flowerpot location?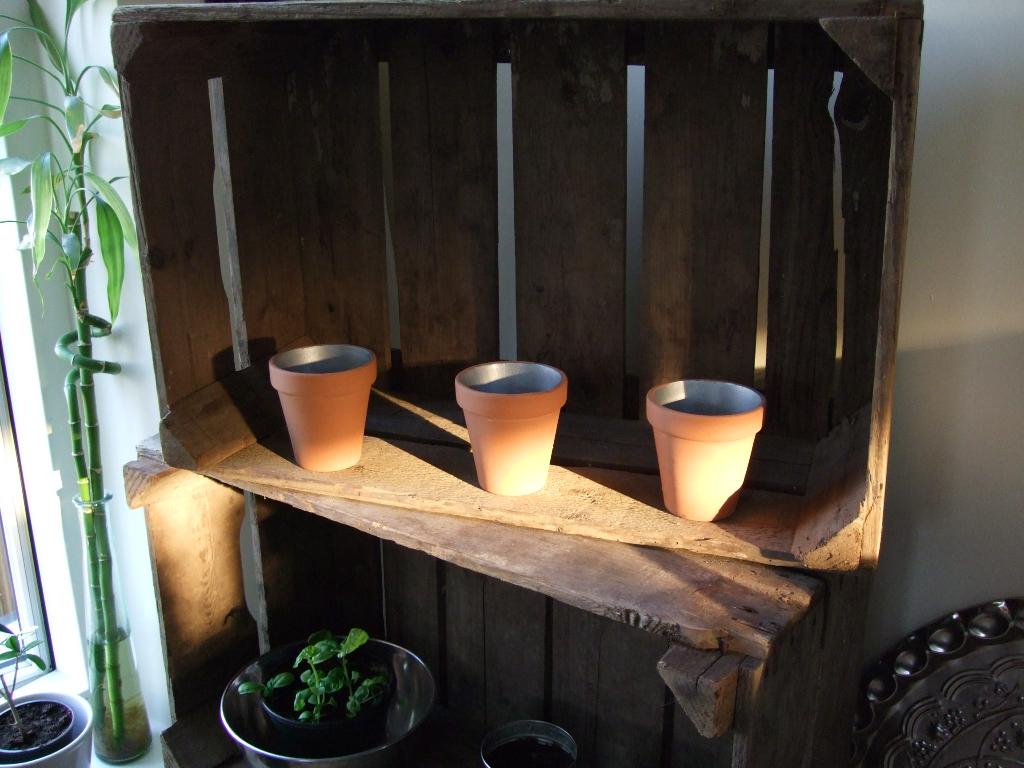
<bbox>477, 717, 578, 767</bbox>
